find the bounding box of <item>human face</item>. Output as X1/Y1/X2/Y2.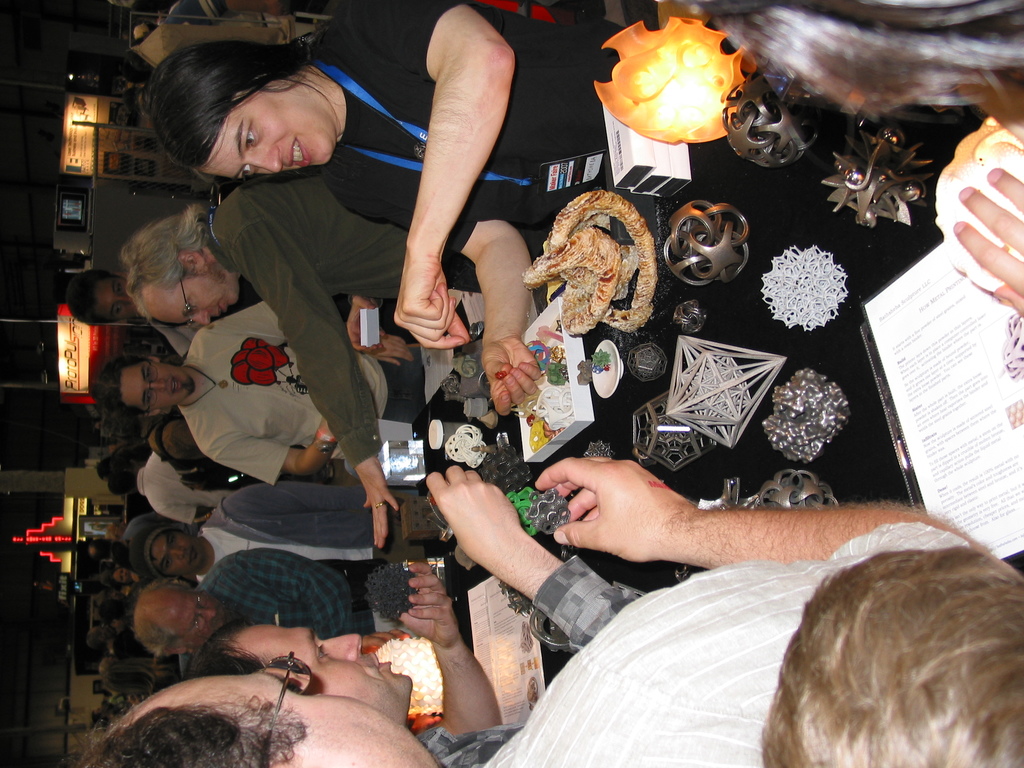
86/271/136/318.
